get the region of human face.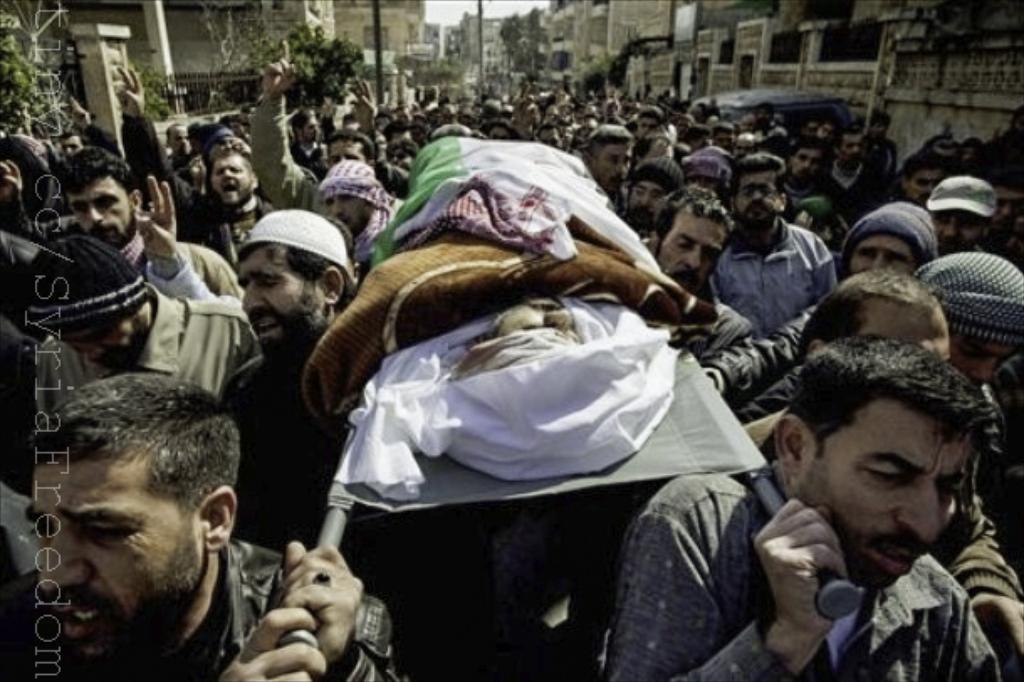
locate(656, 215, 722, 287).
